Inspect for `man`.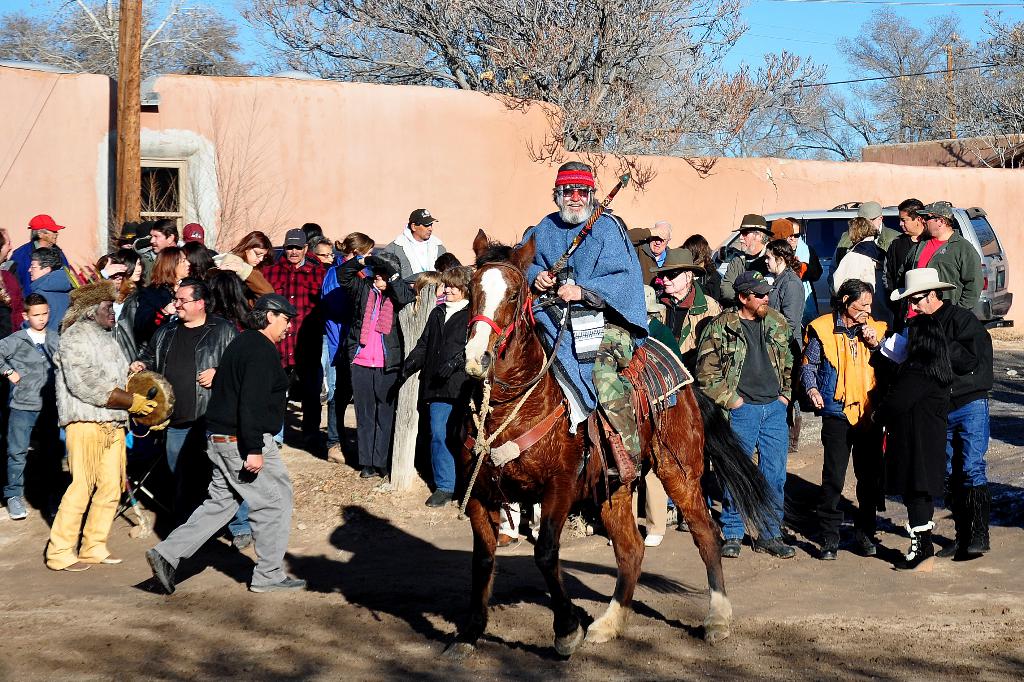
Inspection: [42, 283, 161, 573].
